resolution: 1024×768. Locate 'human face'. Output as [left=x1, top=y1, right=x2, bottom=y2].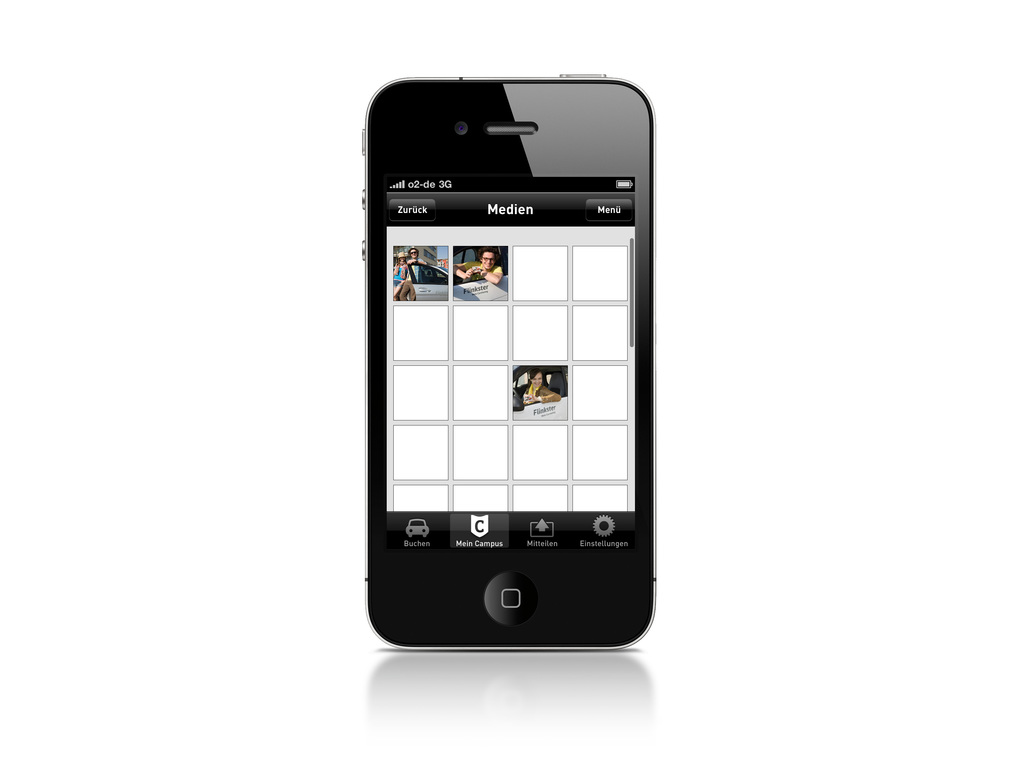
[left=480, top=246, right=493, bottom=270].
